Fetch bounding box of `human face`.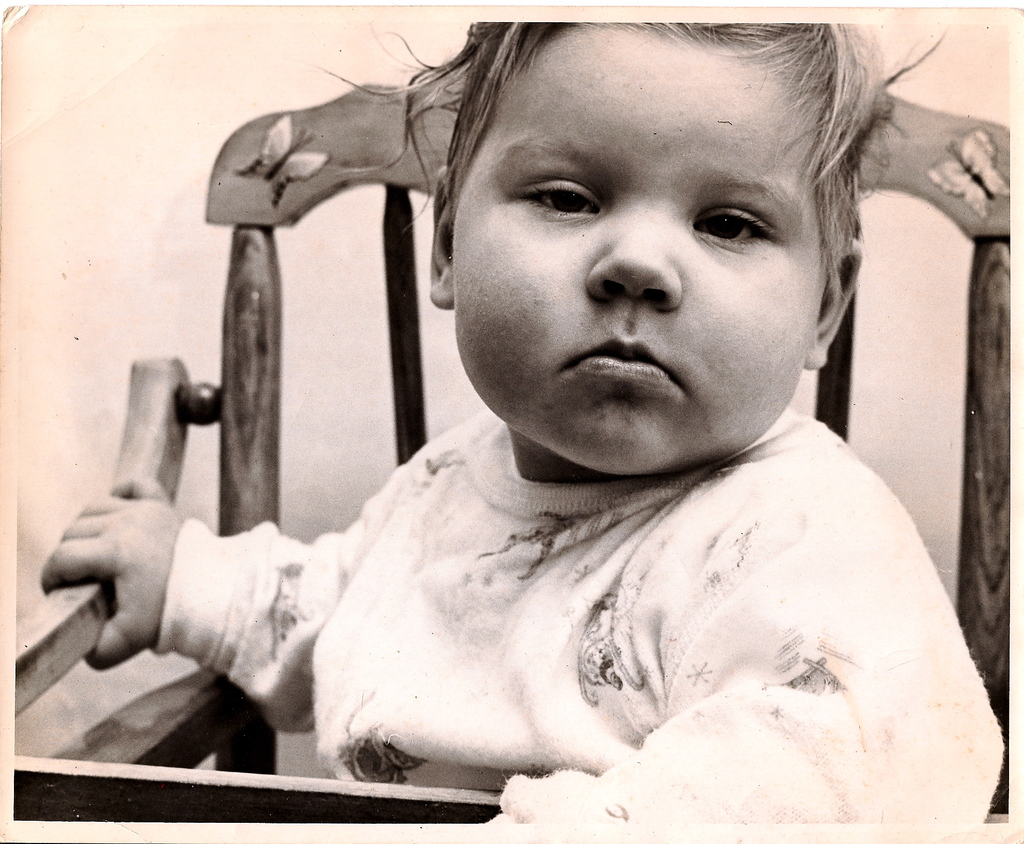
Bbox: [452, 39, 822, 474].
